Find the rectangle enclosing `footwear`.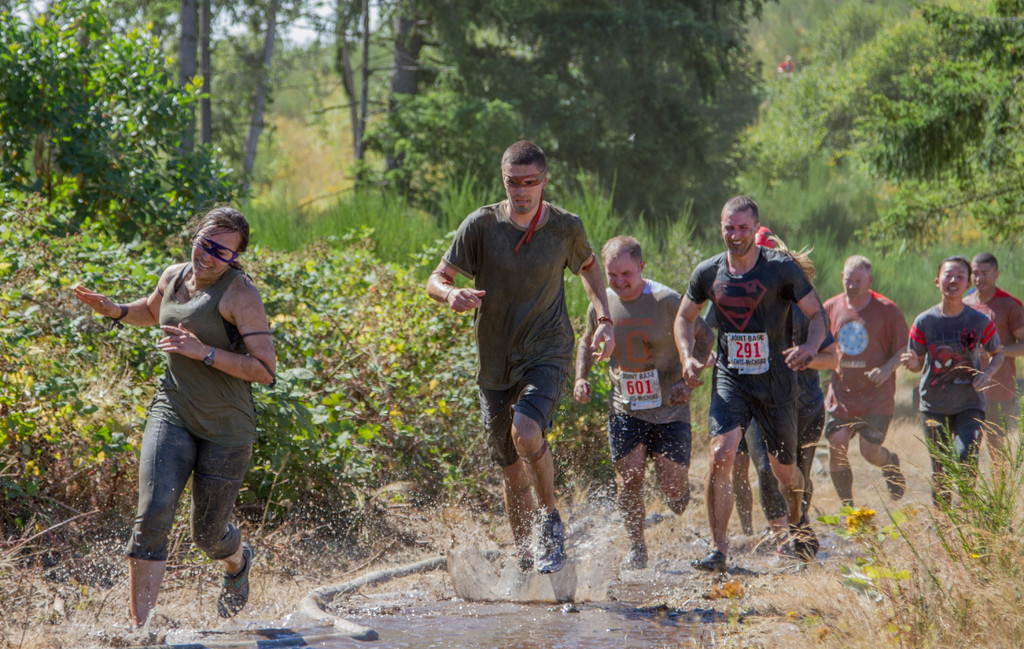
(left=931, top=478, right=956, bottom=525).
